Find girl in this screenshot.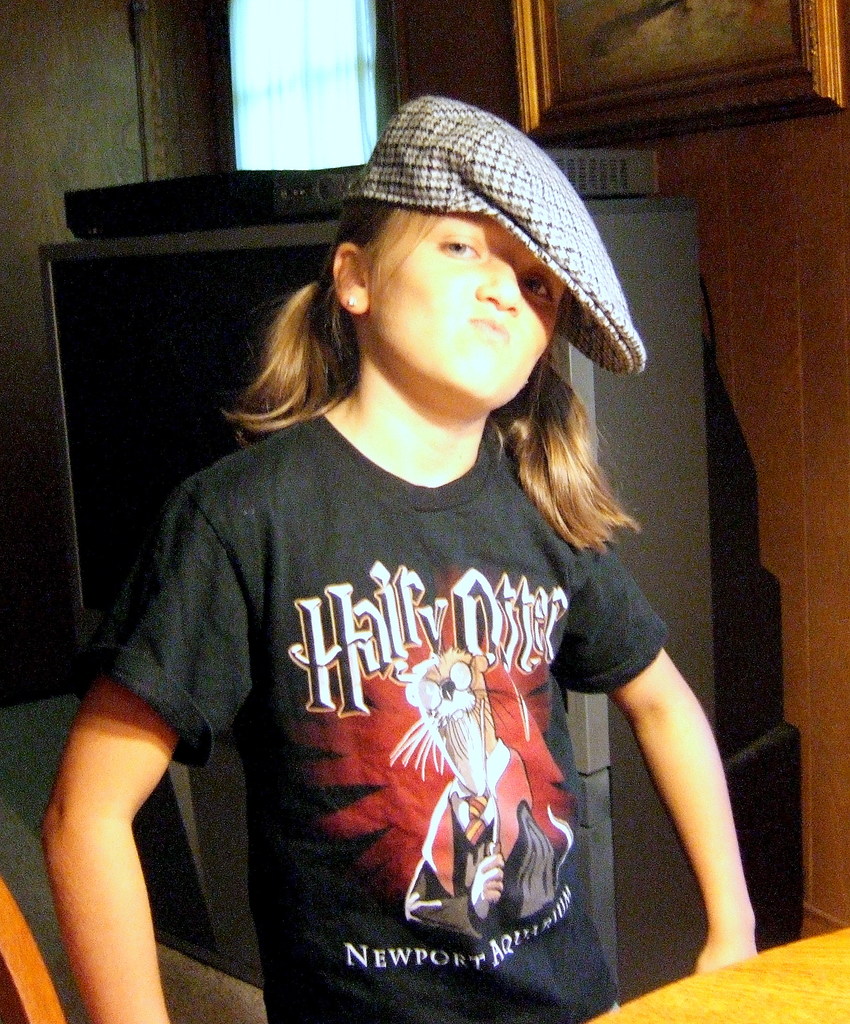
The bounding box for girl is pyautogui.locateOnScreen(38, 95, 753, 1023).
